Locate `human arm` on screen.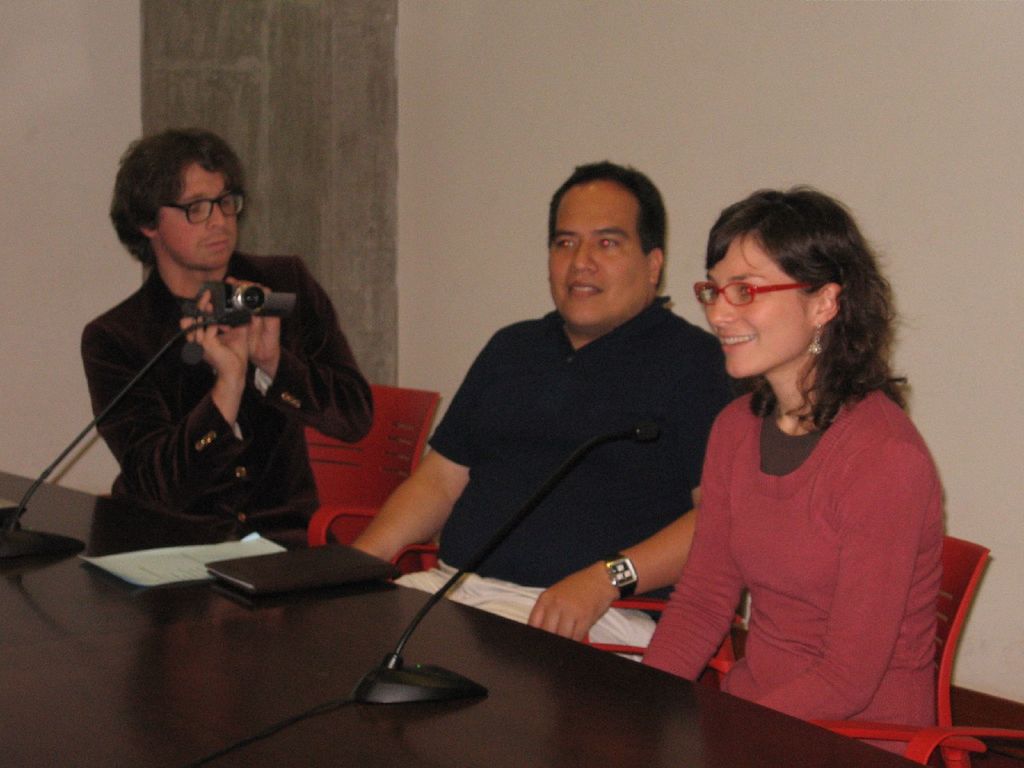
On screen at [x1=637, y1=412, x2=747, y2=681].
